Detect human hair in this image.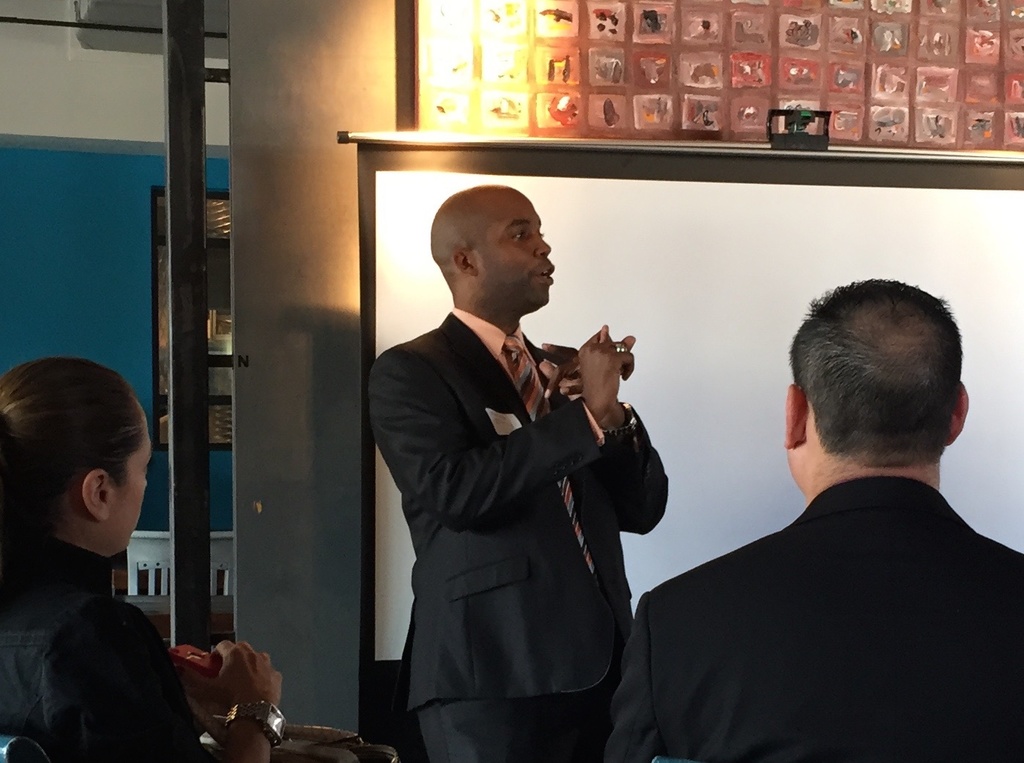
Detection: box(0, 369, 127, 578).
